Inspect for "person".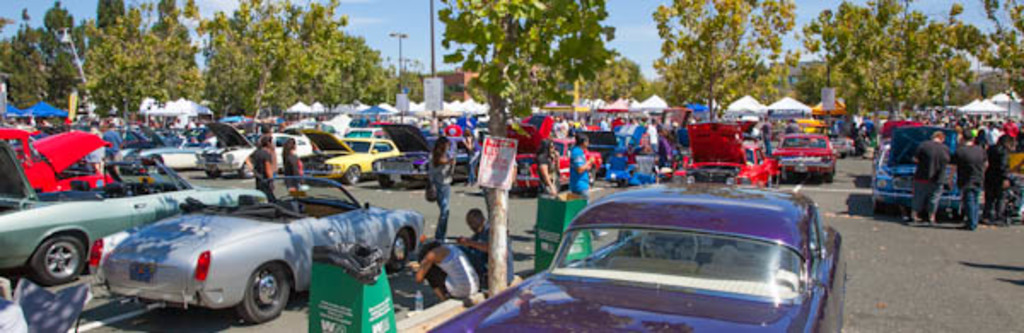
Inspection: [x1=394, y1=232, x2=488, y2=297].
